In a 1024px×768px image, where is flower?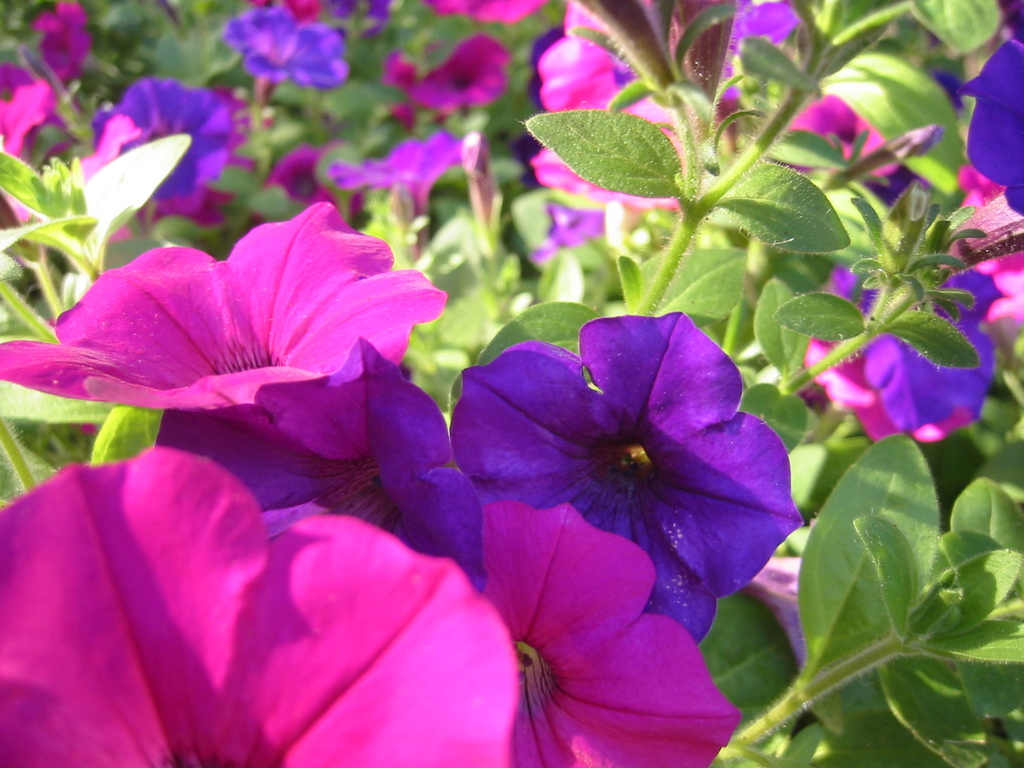
32 0 90 80.
